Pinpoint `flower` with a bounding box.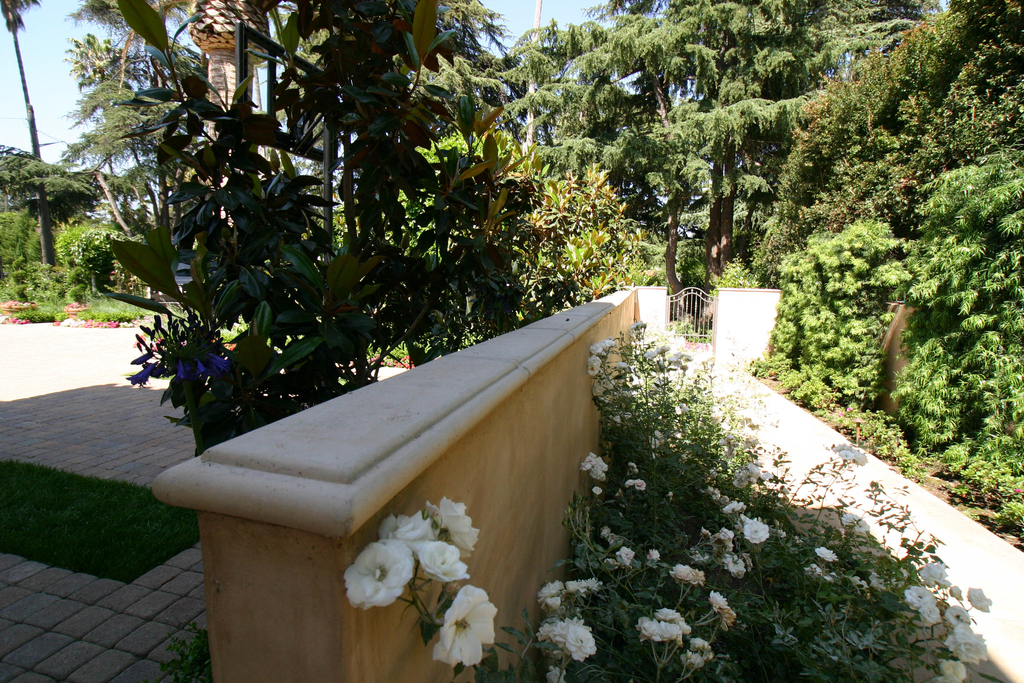
[434, 584, 502, 670].
